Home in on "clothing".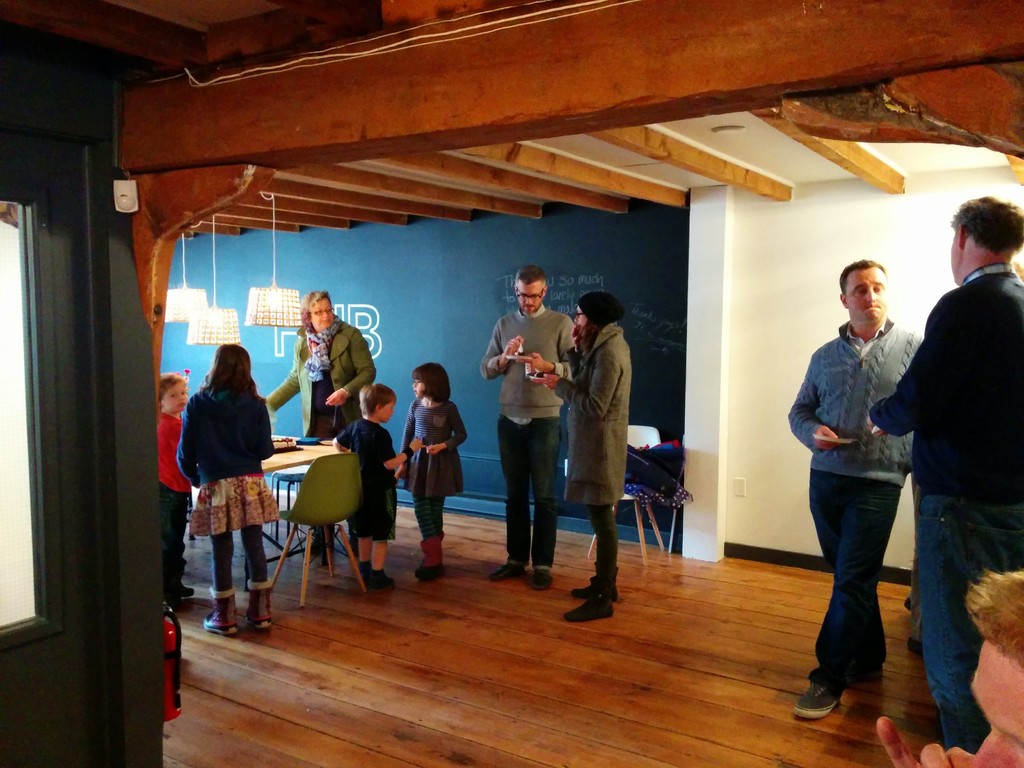
Homed in at [left=787, top=319, right=916, bottom=677].
